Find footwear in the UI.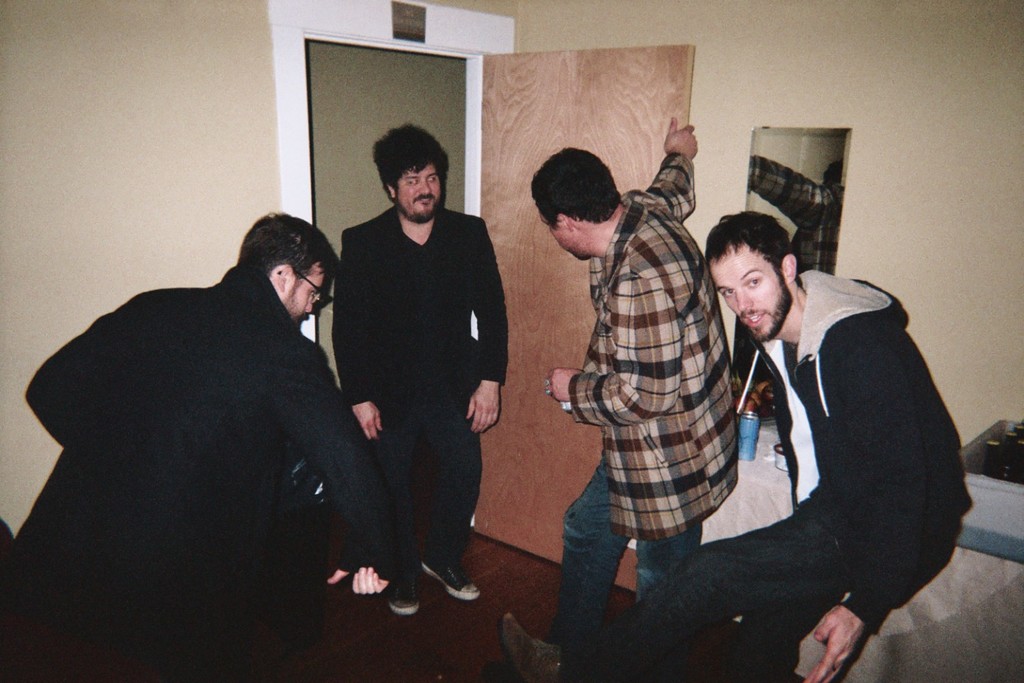
UI element at {"x1": 421, "y1": 559, "x2": 481, "y2": 599}.
